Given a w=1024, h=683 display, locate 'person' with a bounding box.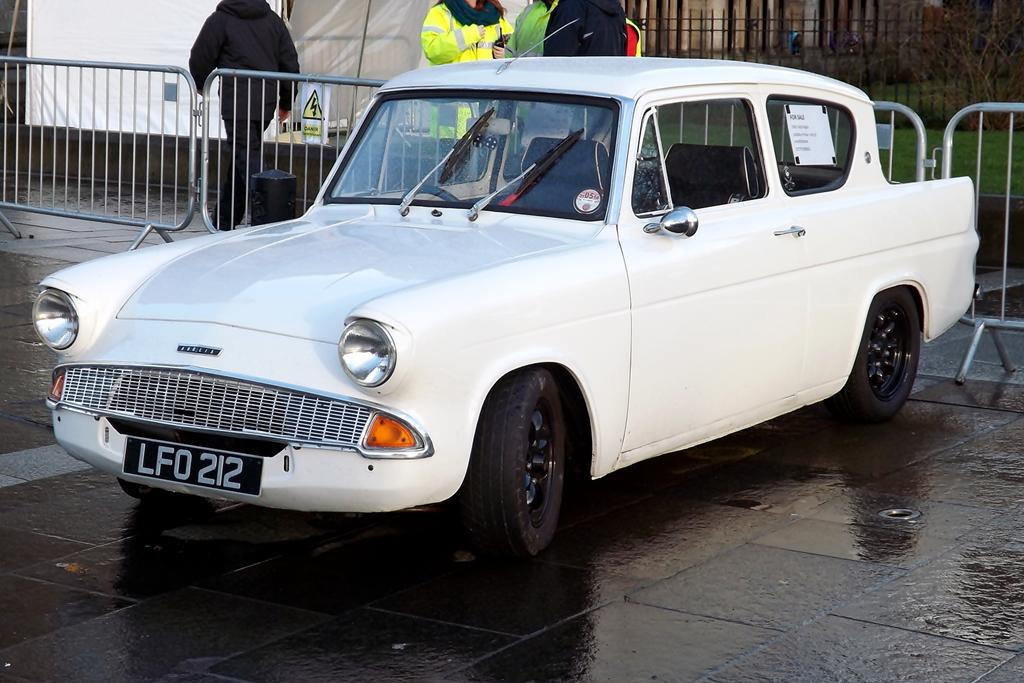
Located: 187/0/313/239.
